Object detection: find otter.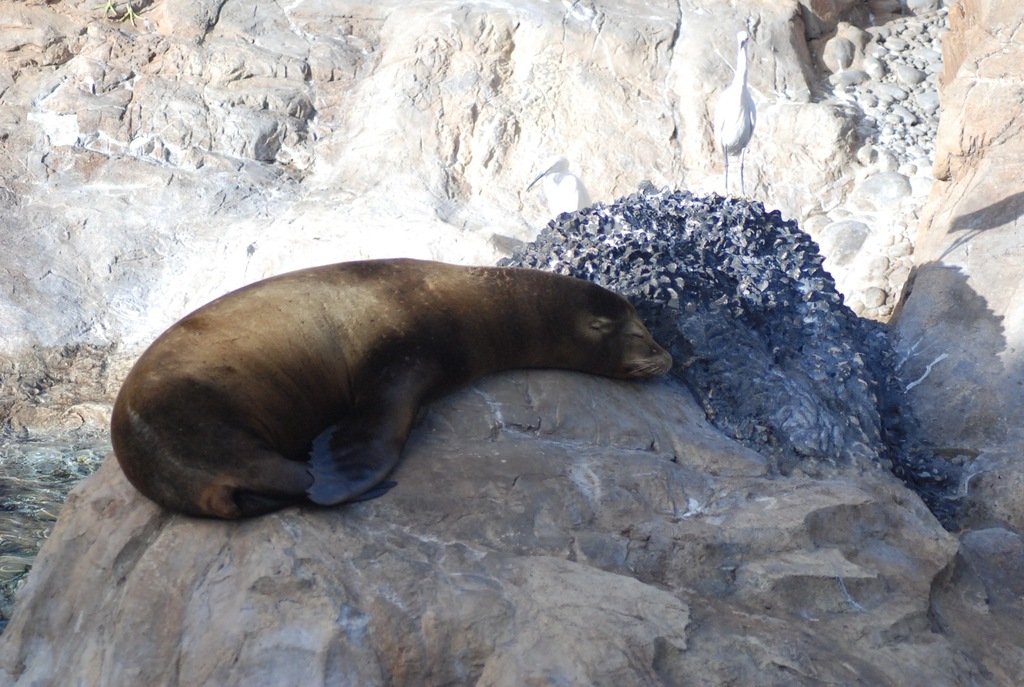
crop(125, 251, 692, 502).
